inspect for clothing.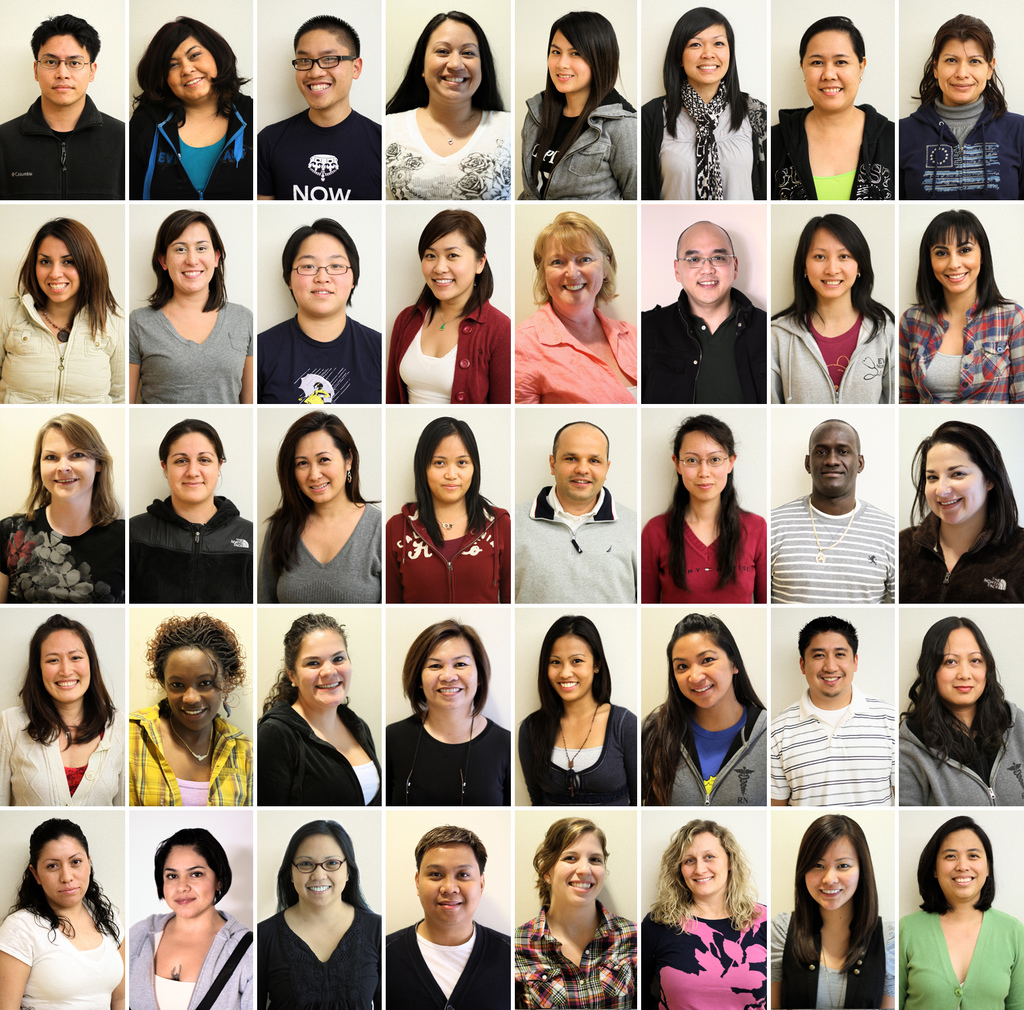
Inspection: {"x1": 131, "y1": 698, "x2": 252, "y2": 807}.
